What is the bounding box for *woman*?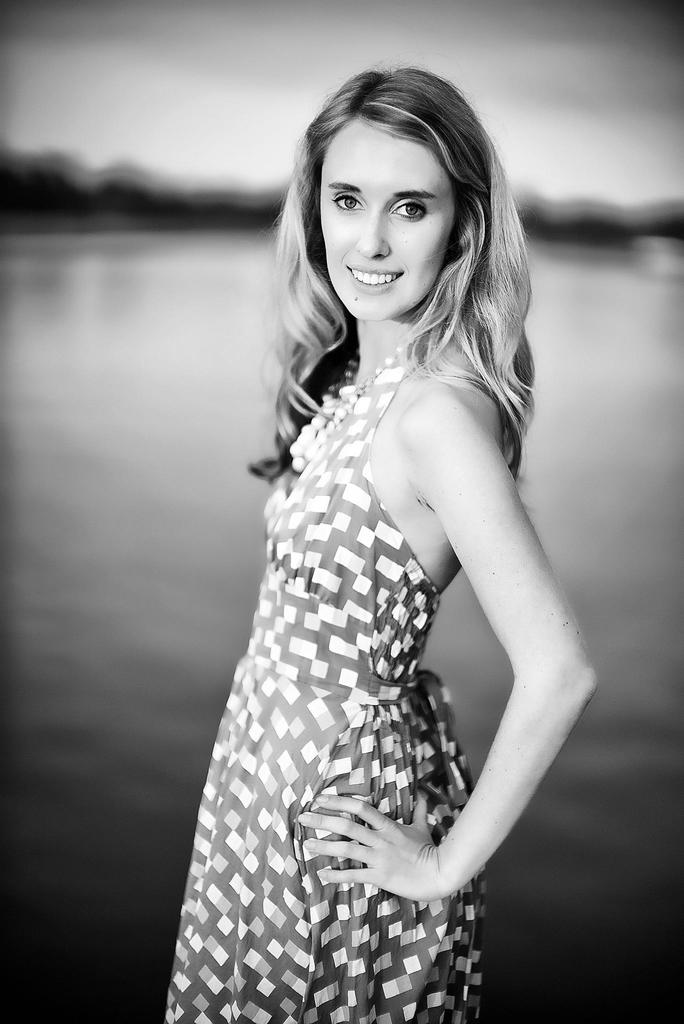
[x1=141, y1=42, x2=607, y2=1023].
